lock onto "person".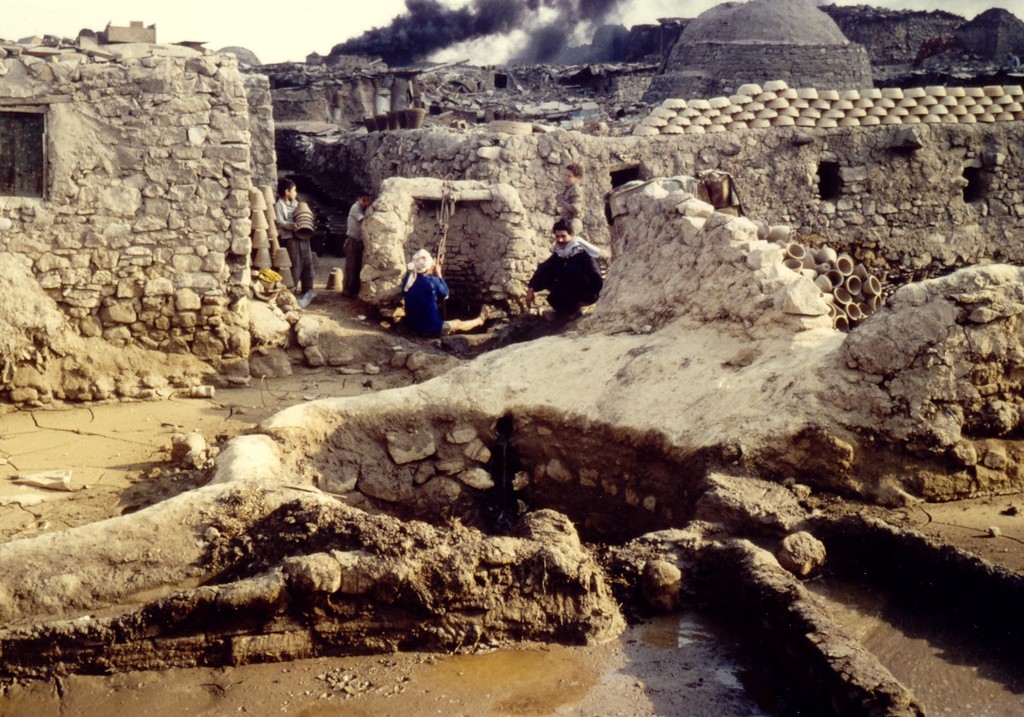
Locked: 522 219 606 325.
